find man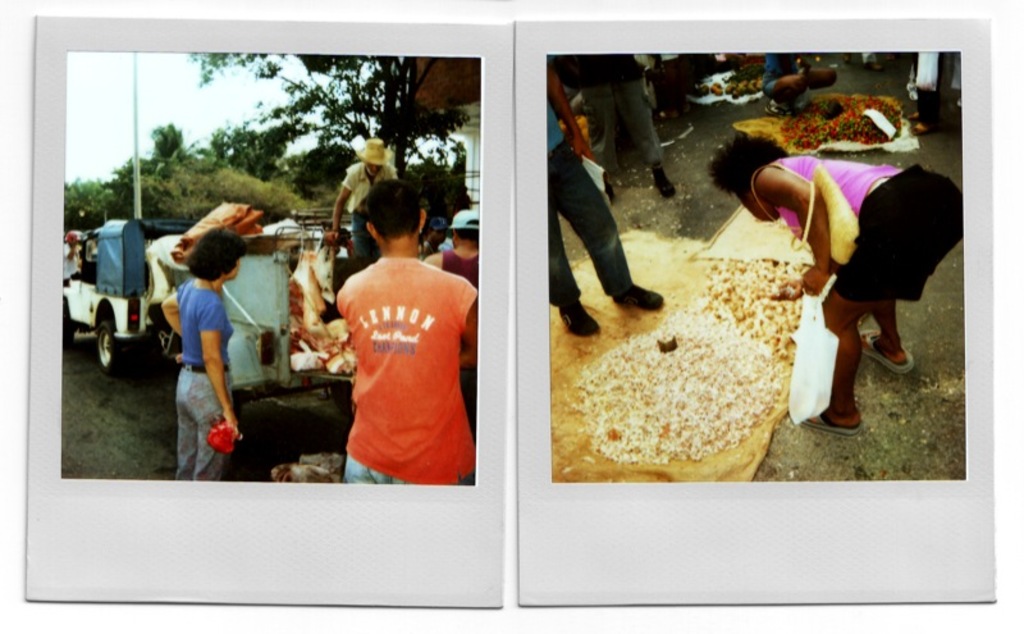
BBox(321, 136, 406, 274)
